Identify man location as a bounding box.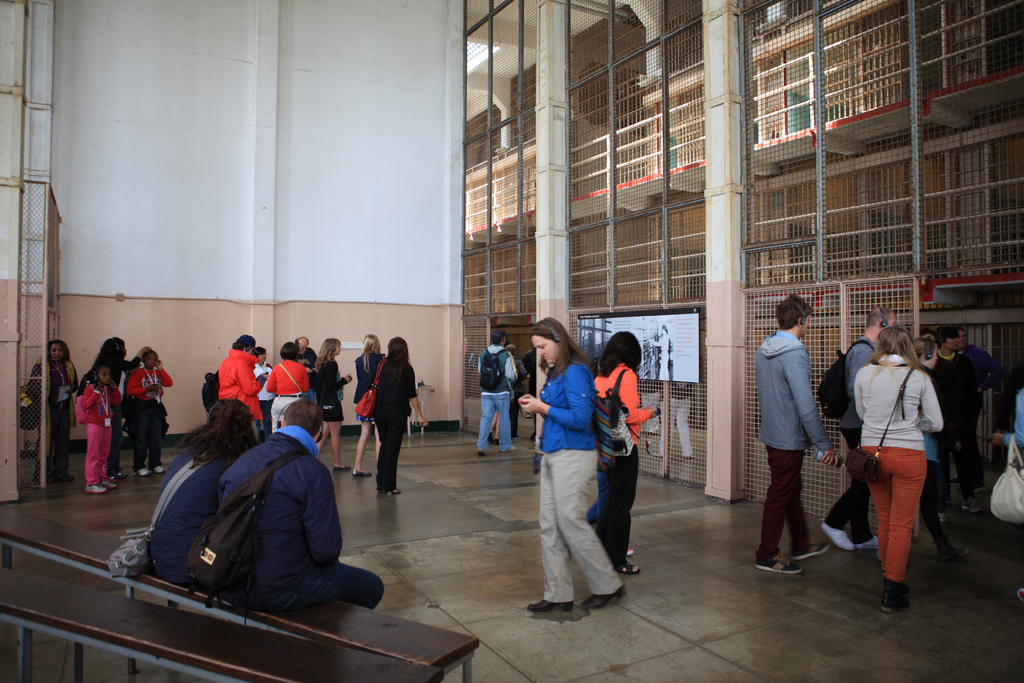
206:393:384:609.
